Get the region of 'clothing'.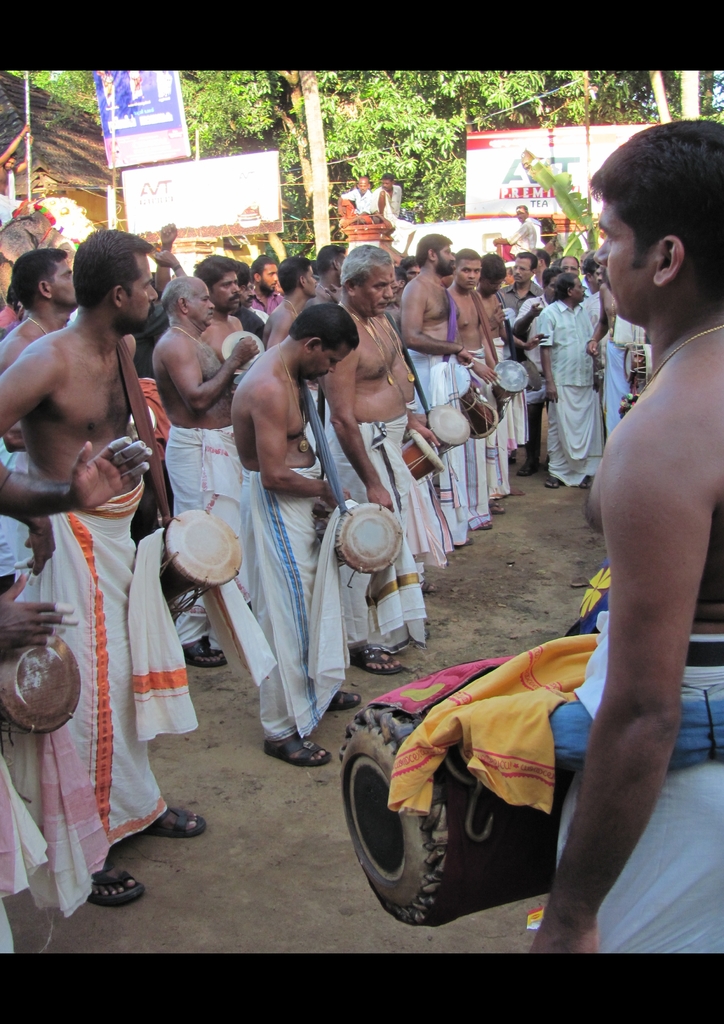
[x1=338, y1=187, x2=370, y2=218].
